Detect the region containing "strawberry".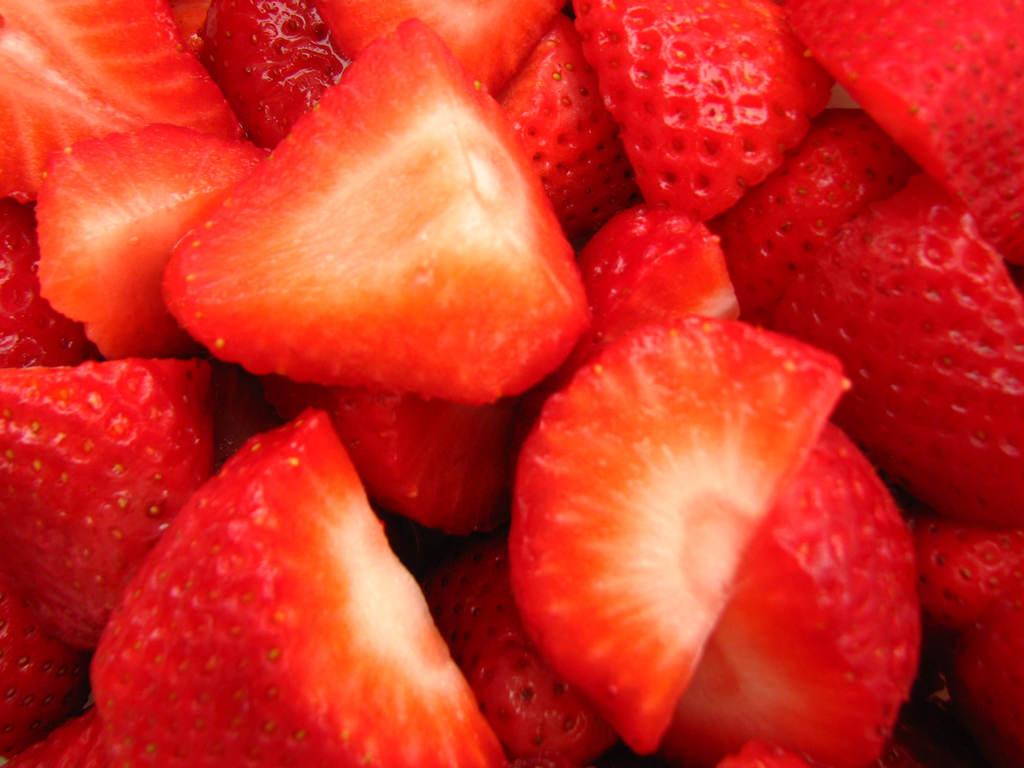
(left=0, top=0, right=250, bottom=207).
